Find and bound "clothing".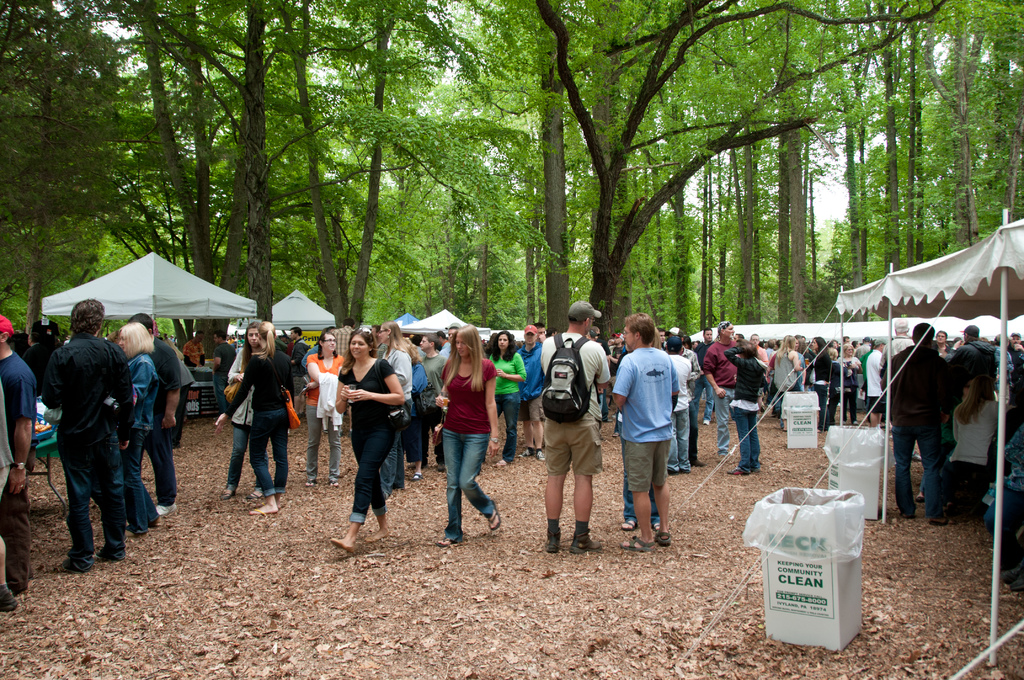
Bound: (left=148, top=327, right=180, bottom=501).
